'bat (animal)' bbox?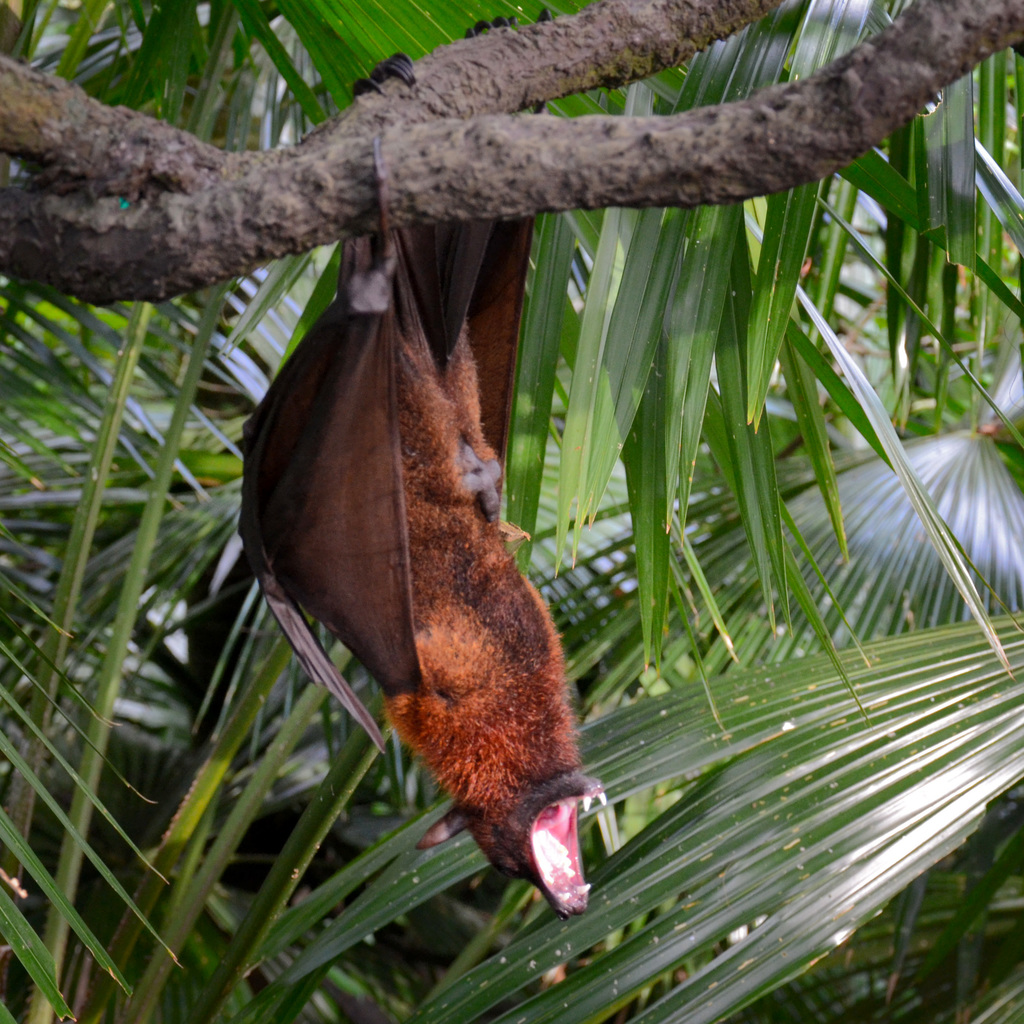
[230, 0, 621, 927]
